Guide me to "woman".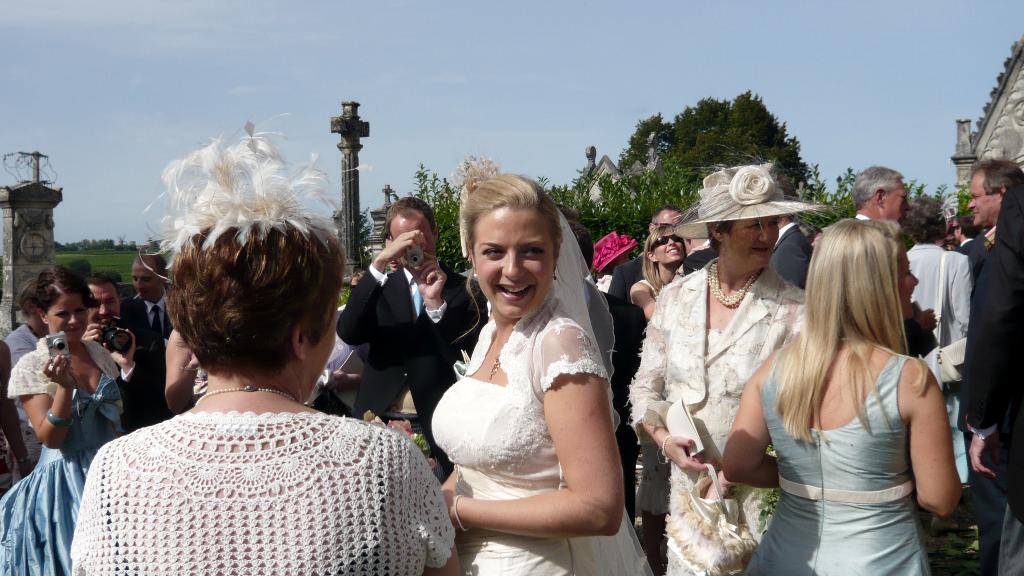
Guidance: x1=0, y1=267, x2=127, y2=575.
